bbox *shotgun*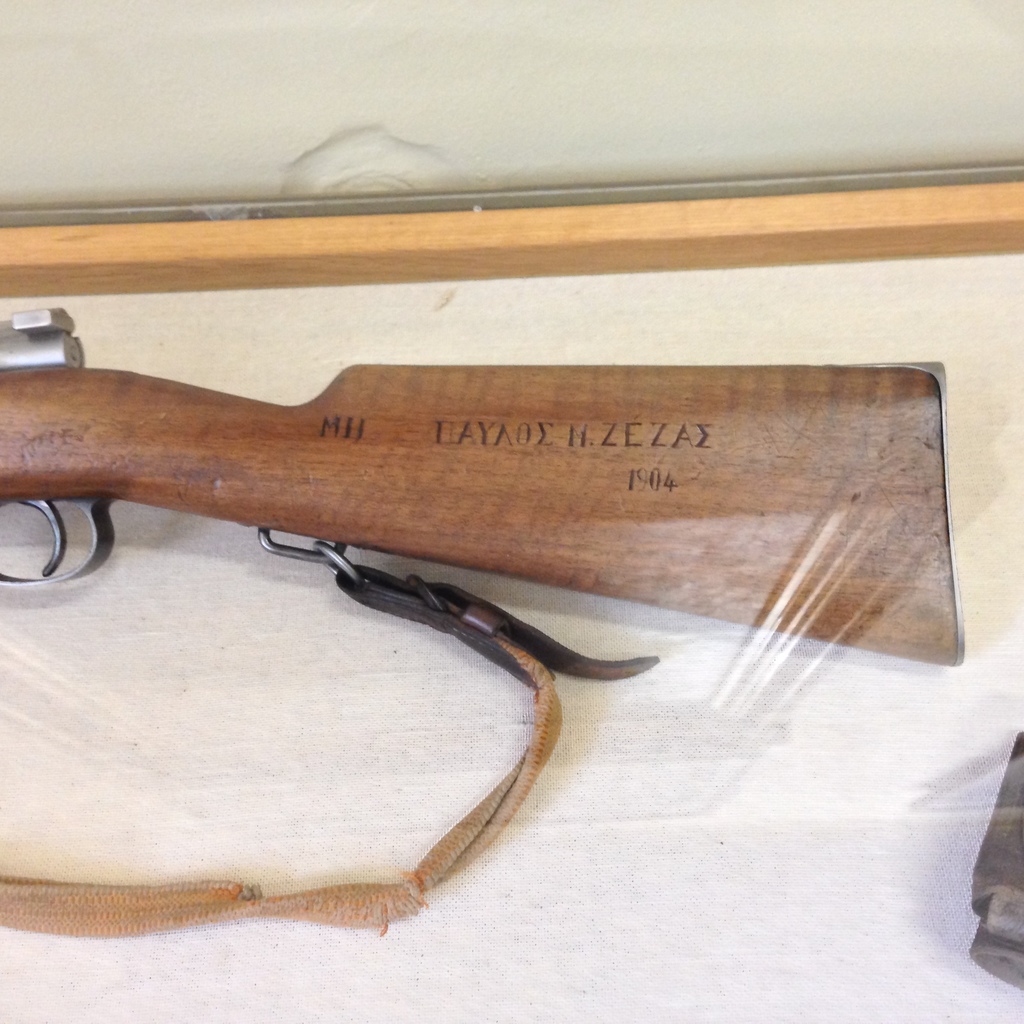
x1=4, y1=317, x2=952, y2=659
